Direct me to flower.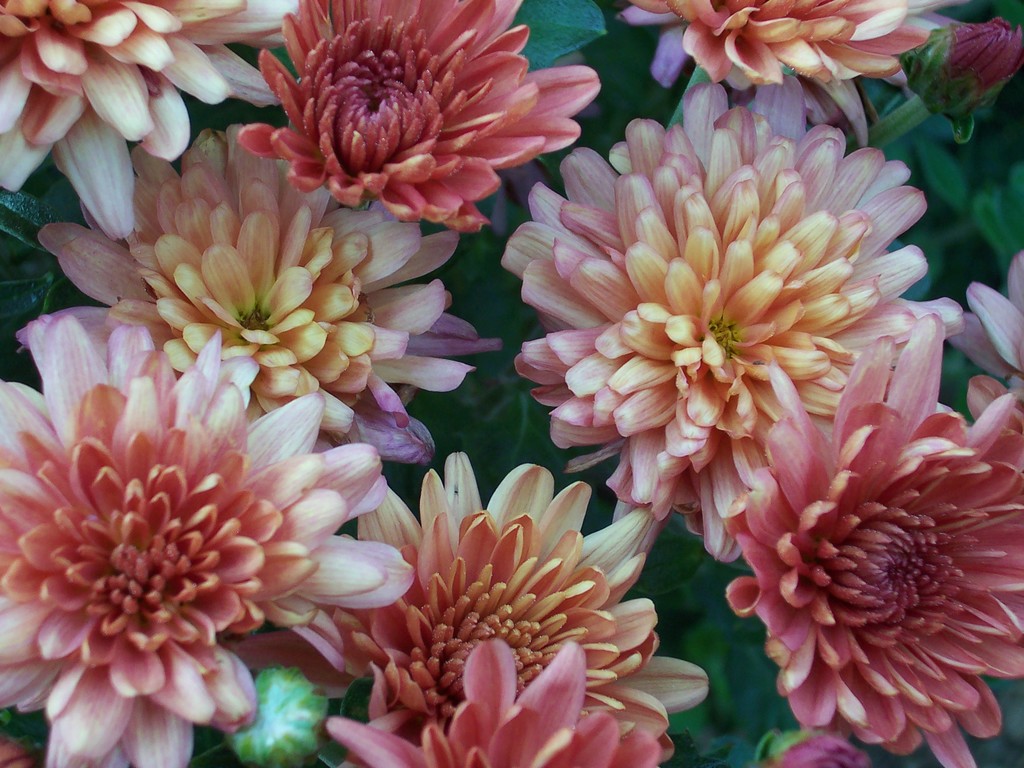
Direction: <bbox>727, 320, 1023, 767</bbox>.
